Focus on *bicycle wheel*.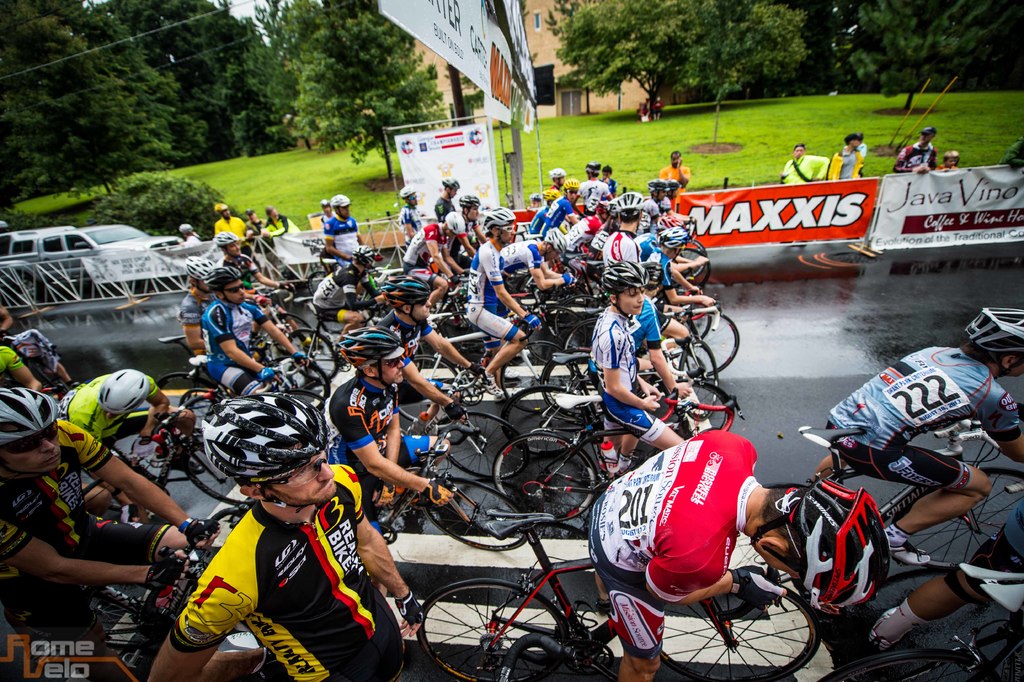
Focused at region(680, 338, 719, 423).
